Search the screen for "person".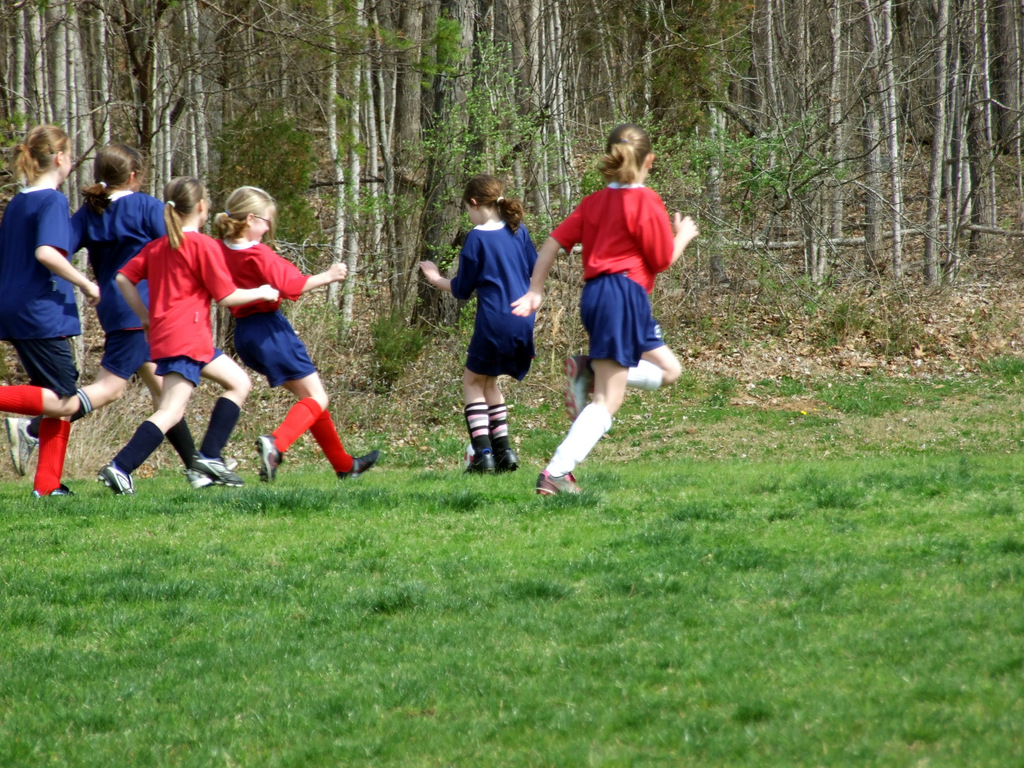
Found at <bbox>217, 182, 382, 479</bbox>.
